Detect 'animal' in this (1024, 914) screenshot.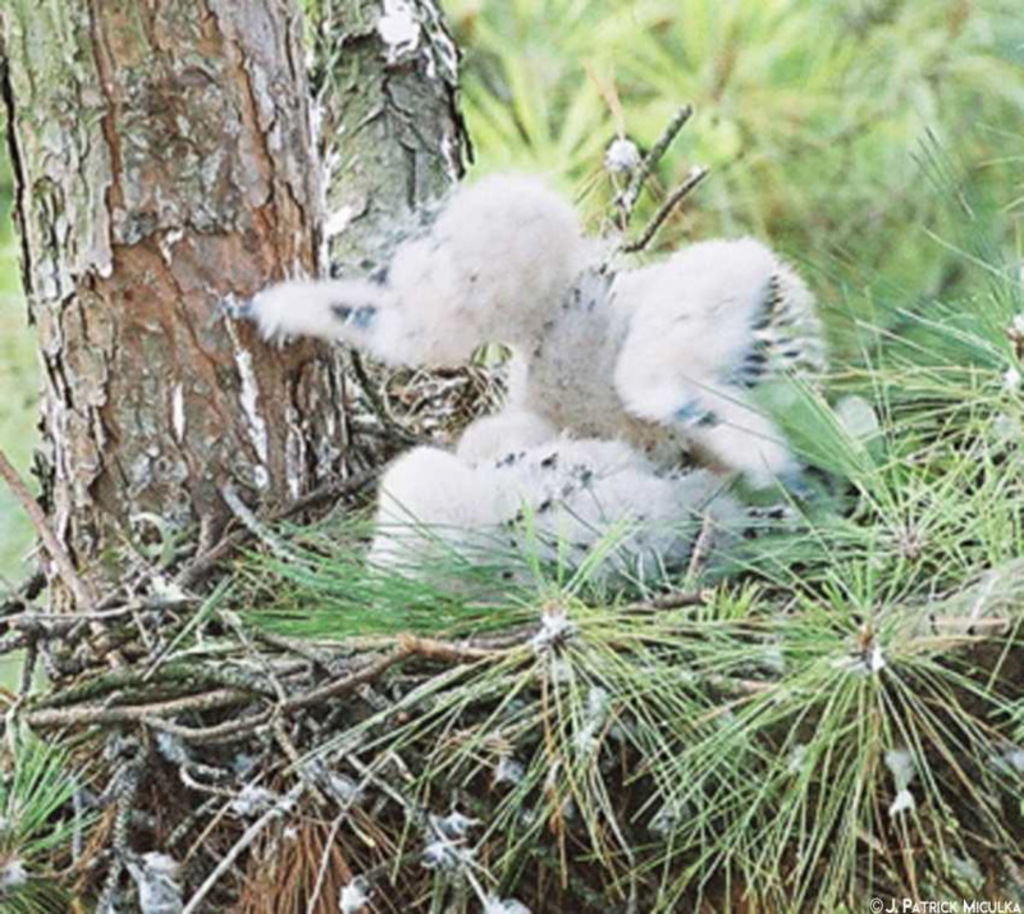
Detection: 261:148:835:614.
